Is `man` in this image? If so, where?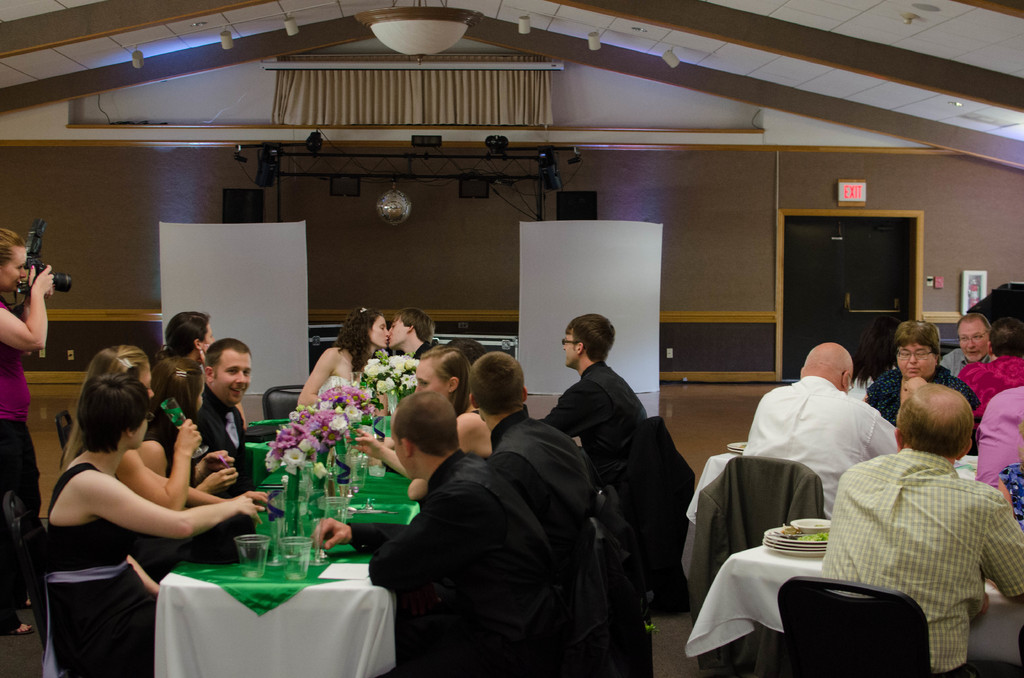
Yes, at box(739, 341, 901, 524).
